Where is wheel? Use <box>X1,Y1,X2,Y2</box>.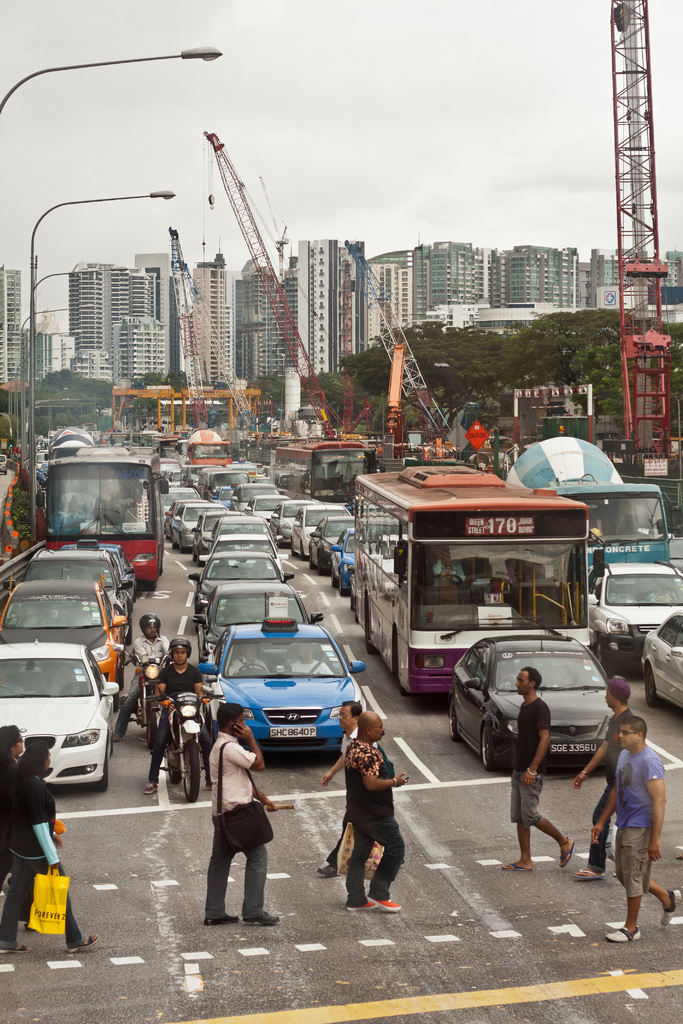
<box>150,567,159,593</box>.
